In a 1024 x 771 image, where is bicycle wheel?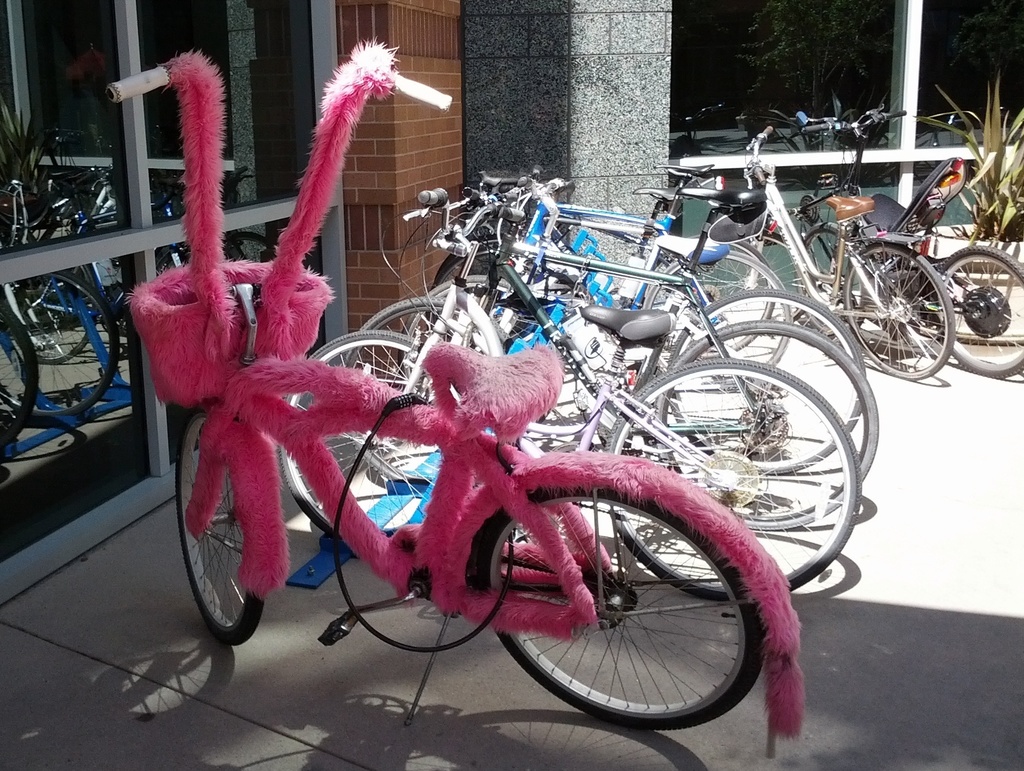
Rect(927, 242, 1023, 379).
